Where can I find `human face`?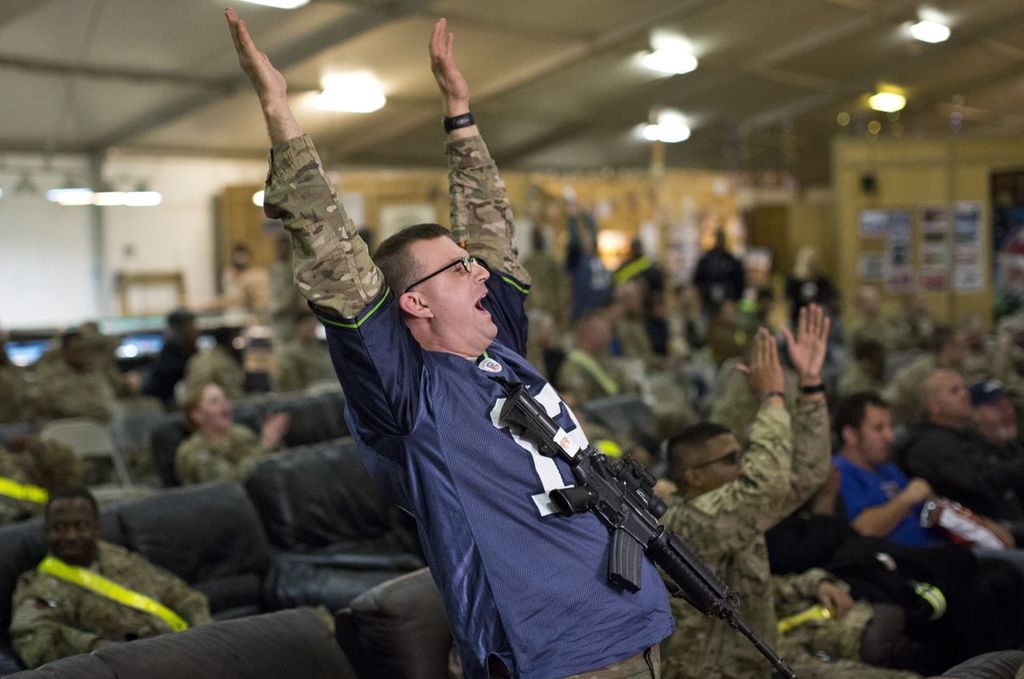
You can find it at l=46, t=493, r=95, b=558.
